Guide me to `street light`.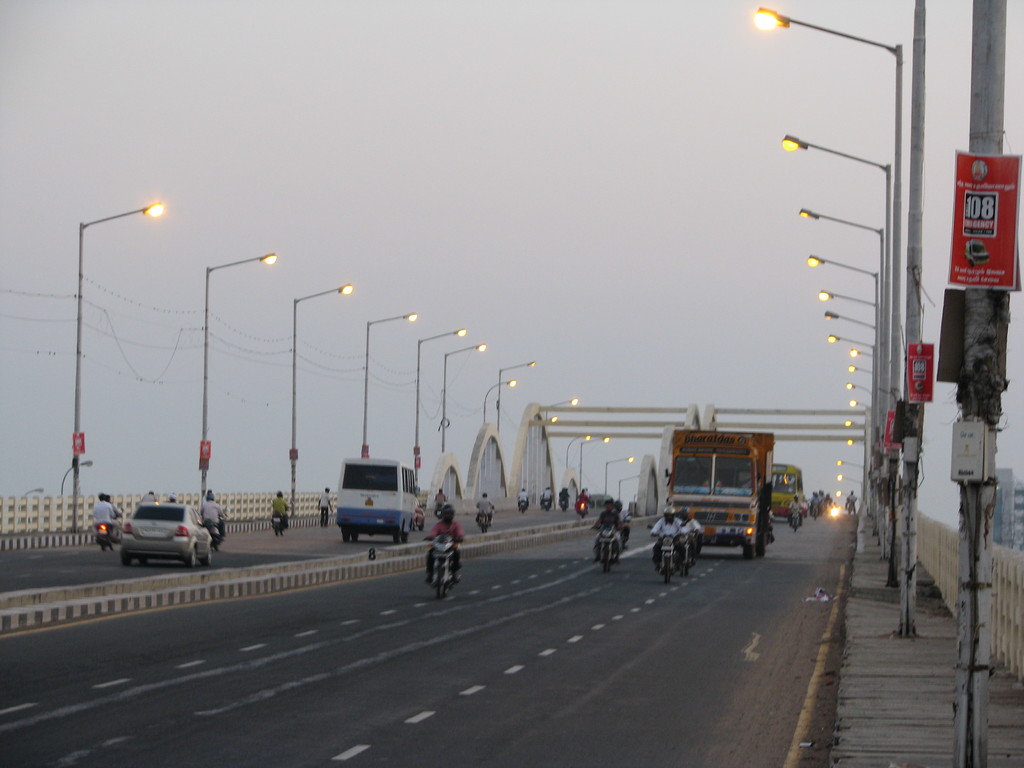
Guidance: left=605, top=455, right=637, bottom=496.
